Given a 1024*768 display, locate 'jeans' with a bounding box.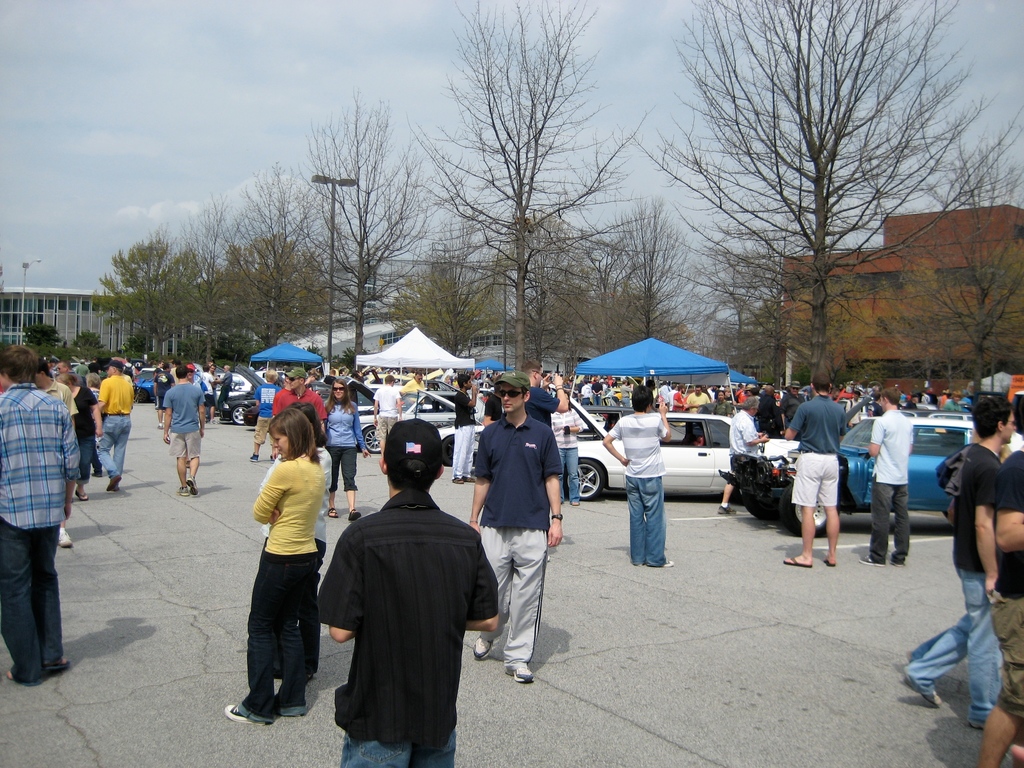
Located: bbox=[622, 469, 666, 569].
